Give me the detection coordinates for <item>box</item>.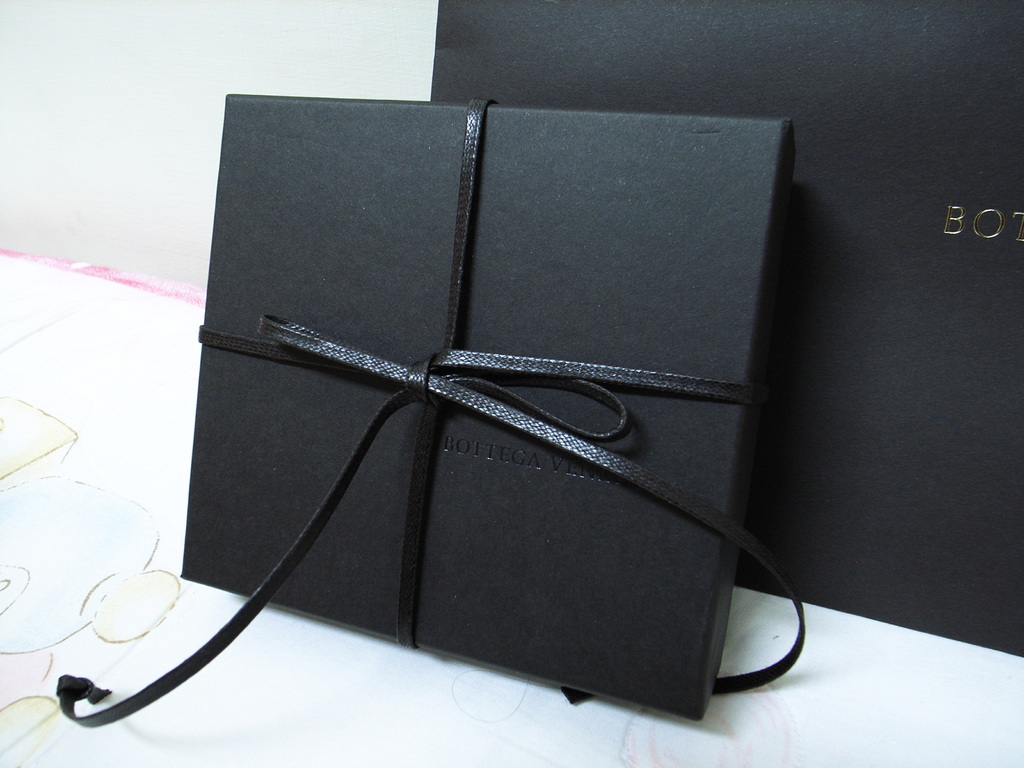
[x1=181, y1=94, x2=790, y2=722].
